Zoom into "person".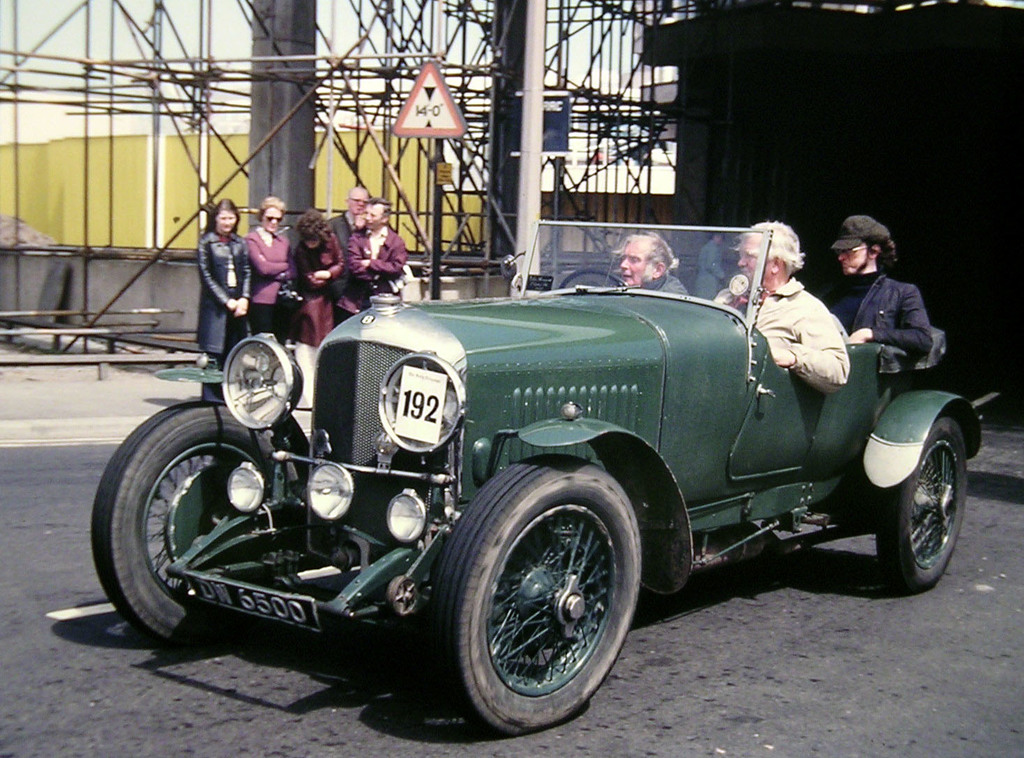
Zoom target: {"left": 715, "top": 218, "right": 850, "bottom": 397}.
